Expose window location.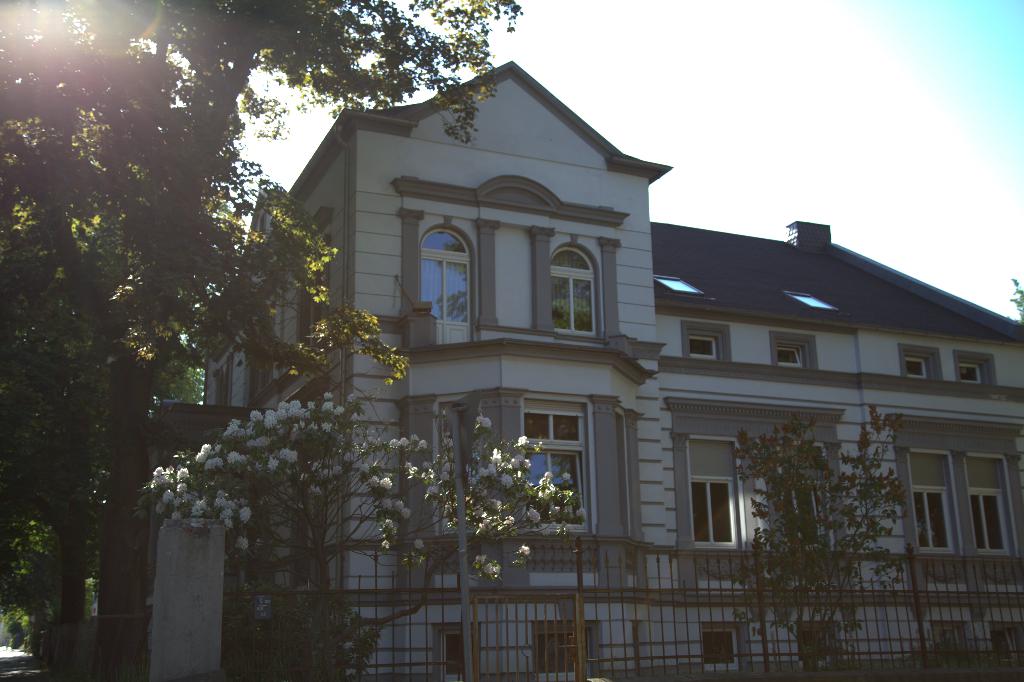
Exposed at select_region(706, 619, 741, 666).
